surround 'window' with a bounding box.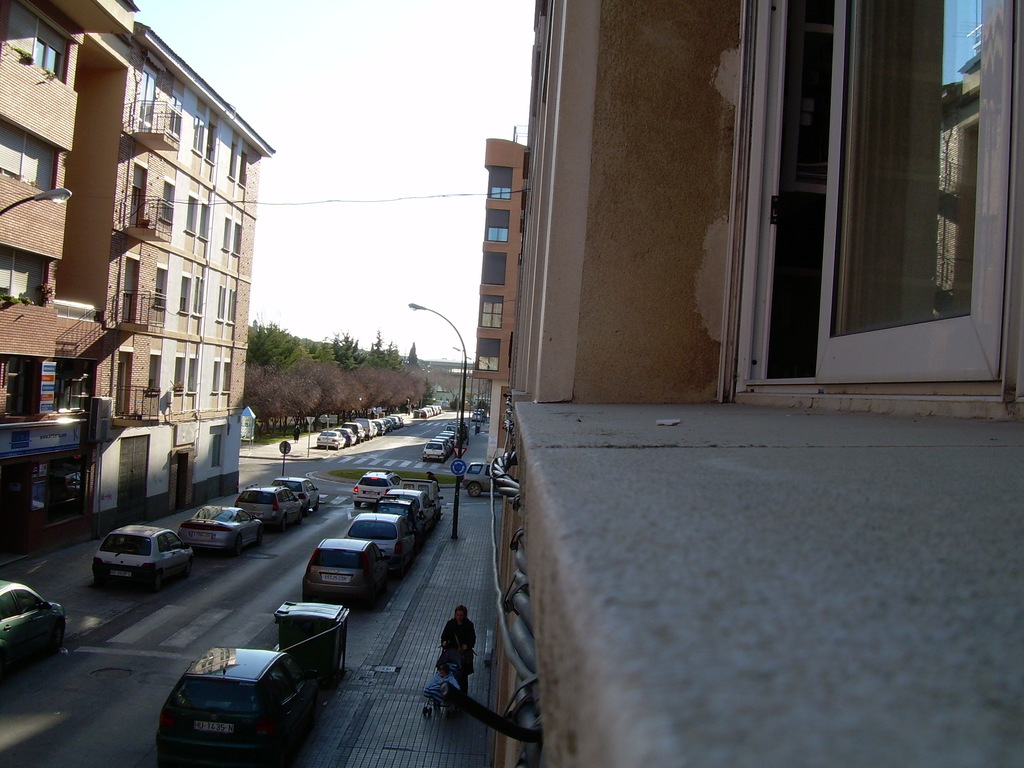
(x1=0, y1=243, x2=49, y2=308).
